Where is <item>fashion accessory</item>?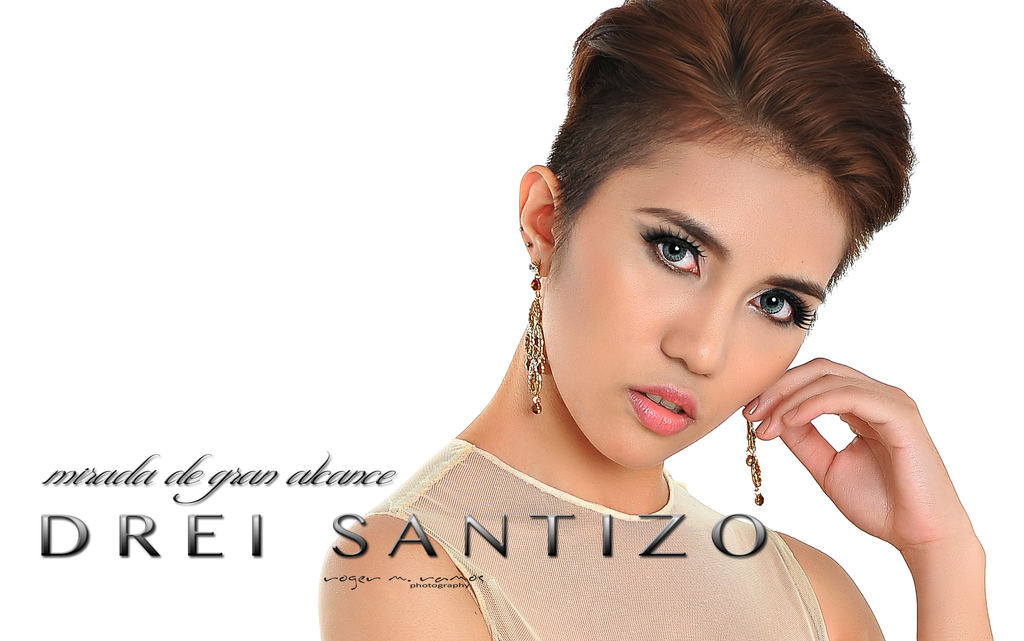
(519,226,524,234).
